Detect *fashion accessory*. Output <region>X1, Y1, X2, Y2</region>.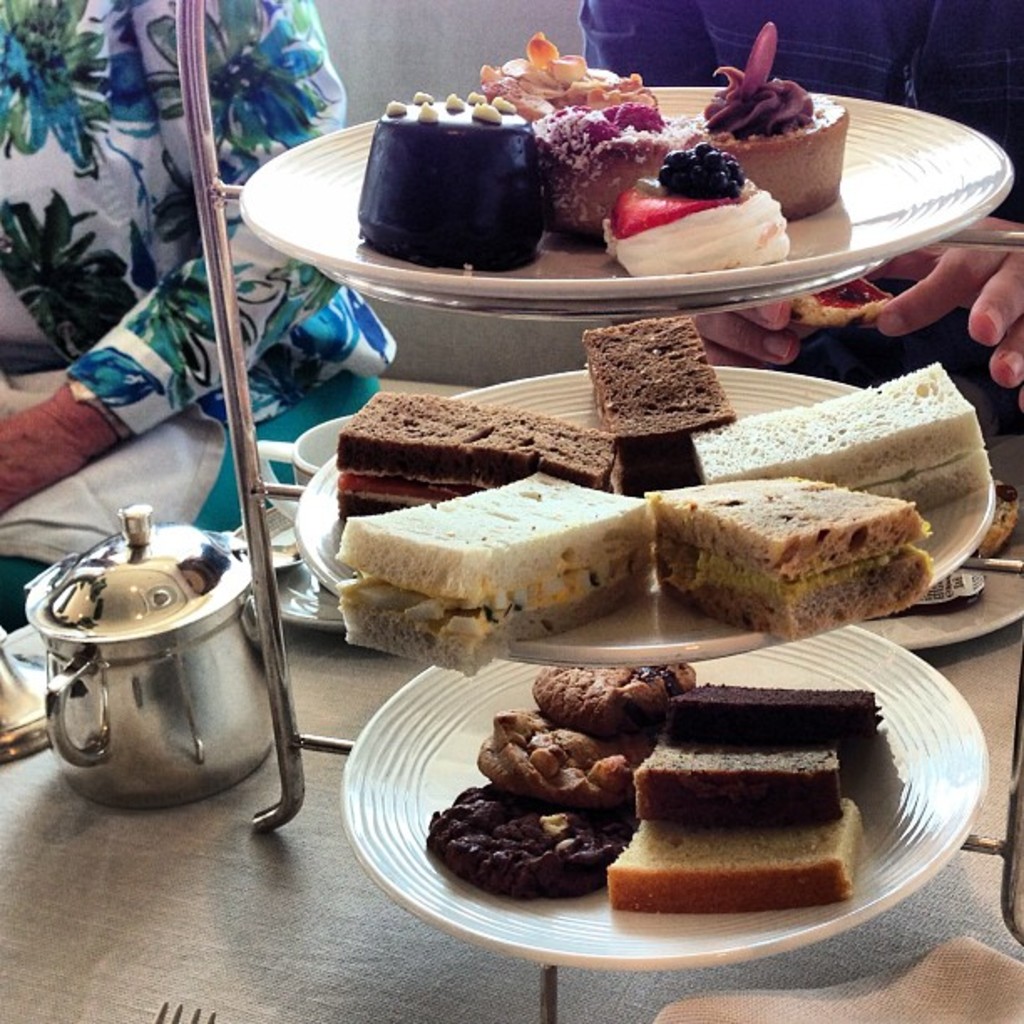
<region>67, 383, 136, 445</region>.
